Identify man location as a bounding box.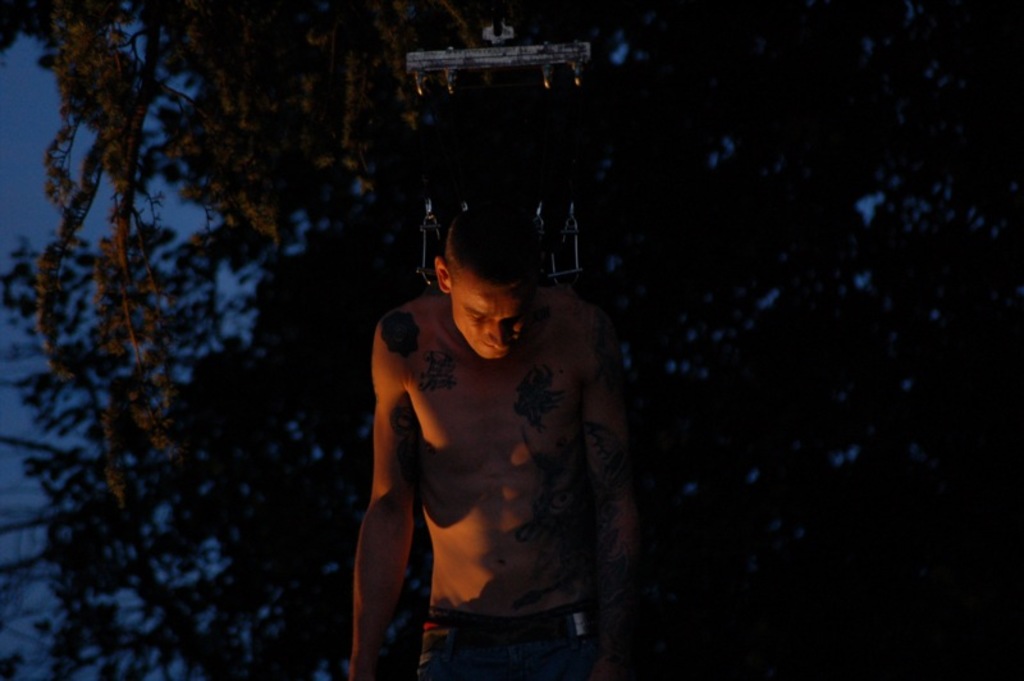
<box>342,163,652,680</box>.
